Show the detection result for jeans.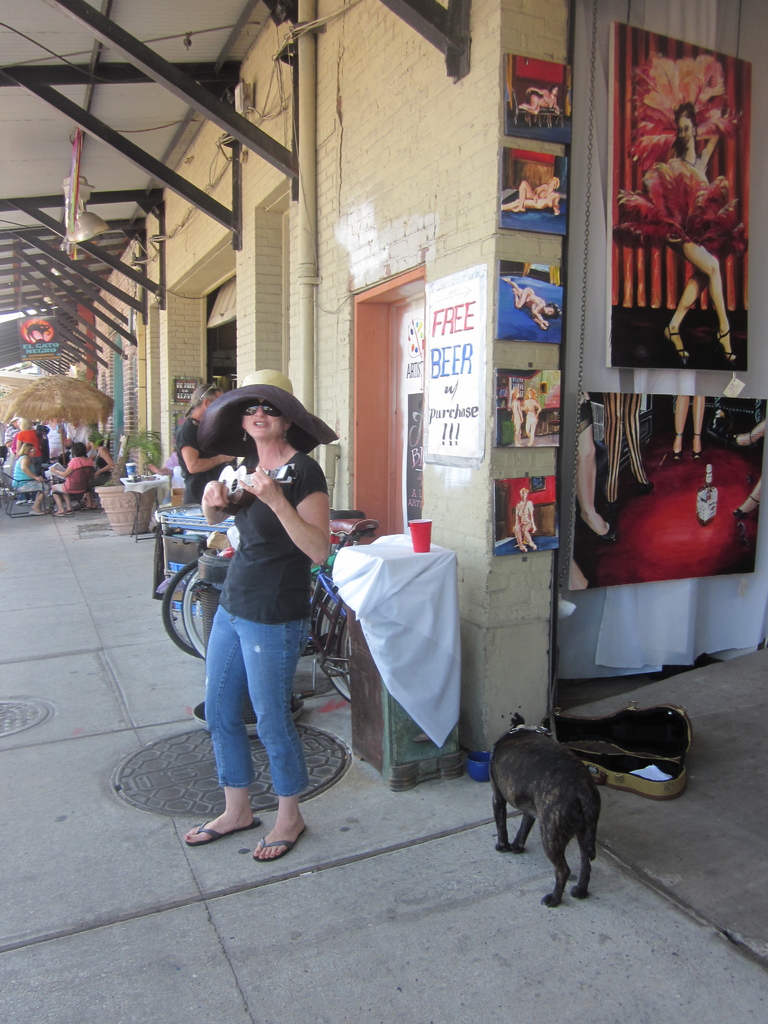
198:607:328:843.
